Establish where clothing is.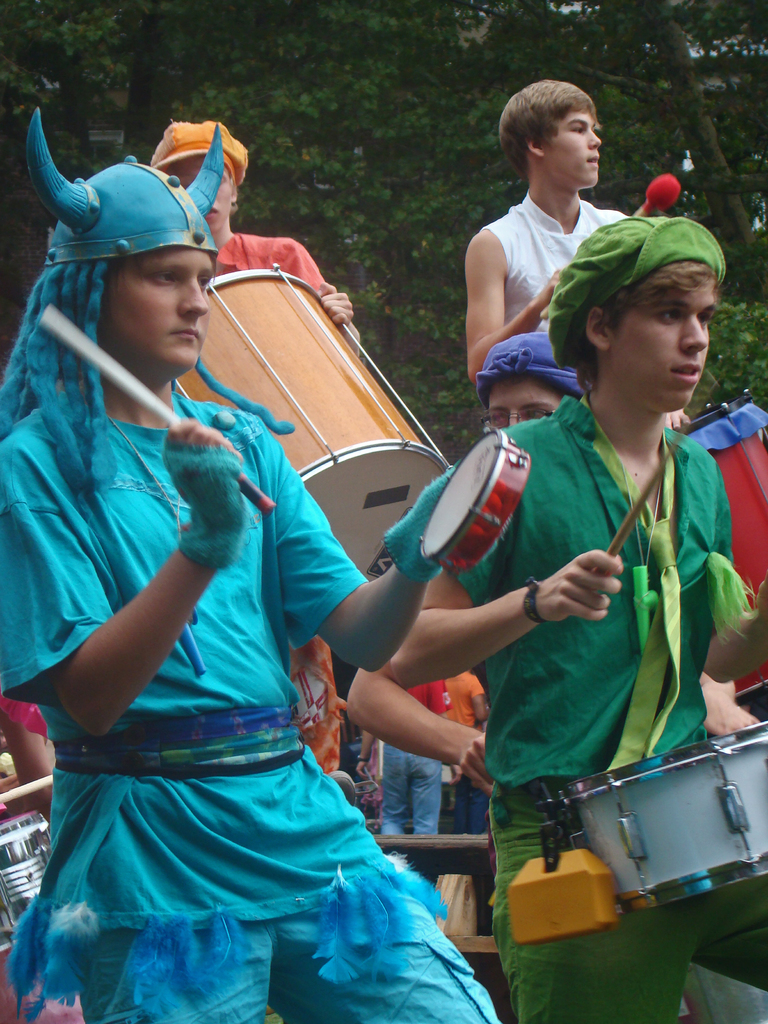
Established at rect(208, 230, 330, 286).
